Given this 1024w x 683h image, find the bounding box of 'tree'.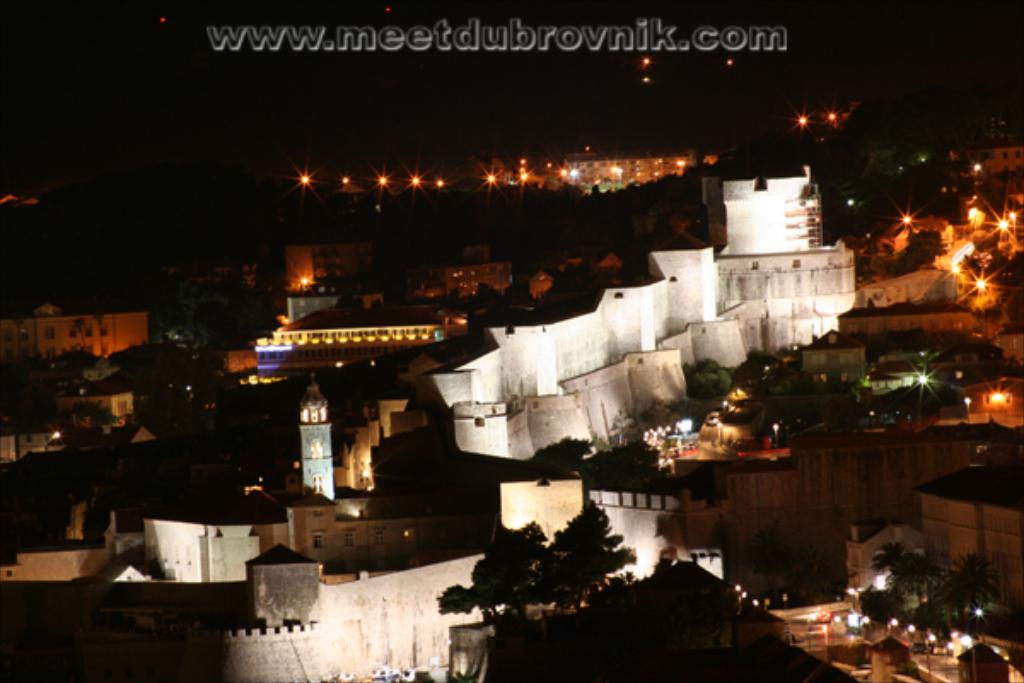
(left=679, top=364, right=734, bottom=400).
